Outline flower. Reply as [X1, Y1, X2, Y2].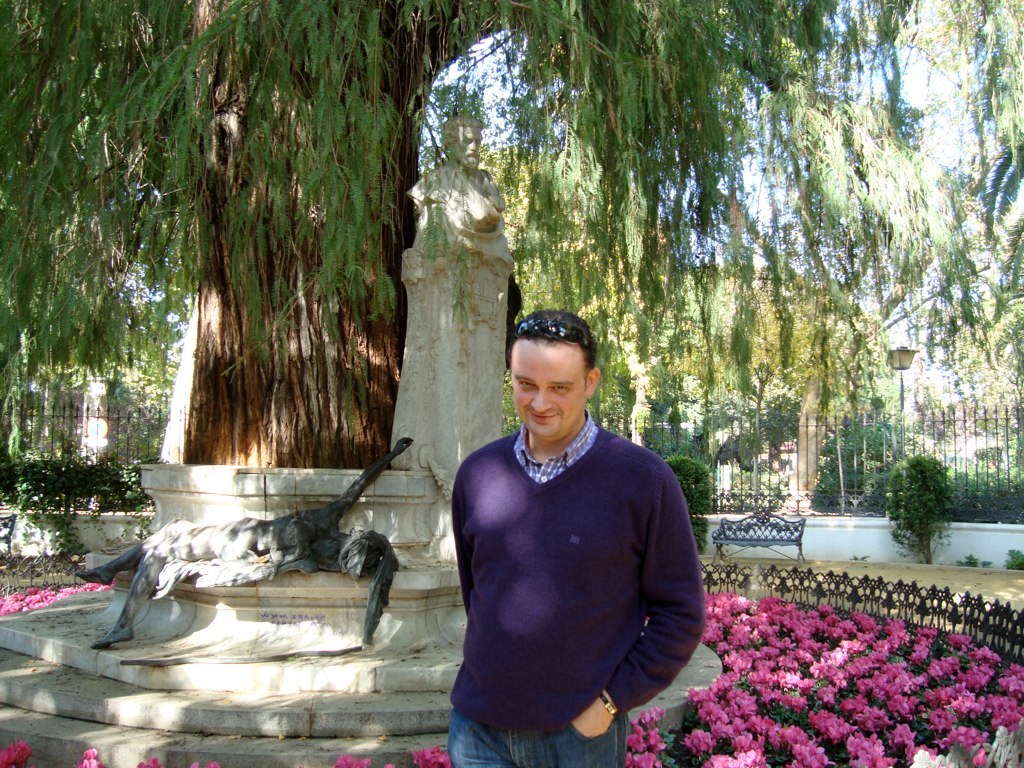
[0, 740, 31, 767].
